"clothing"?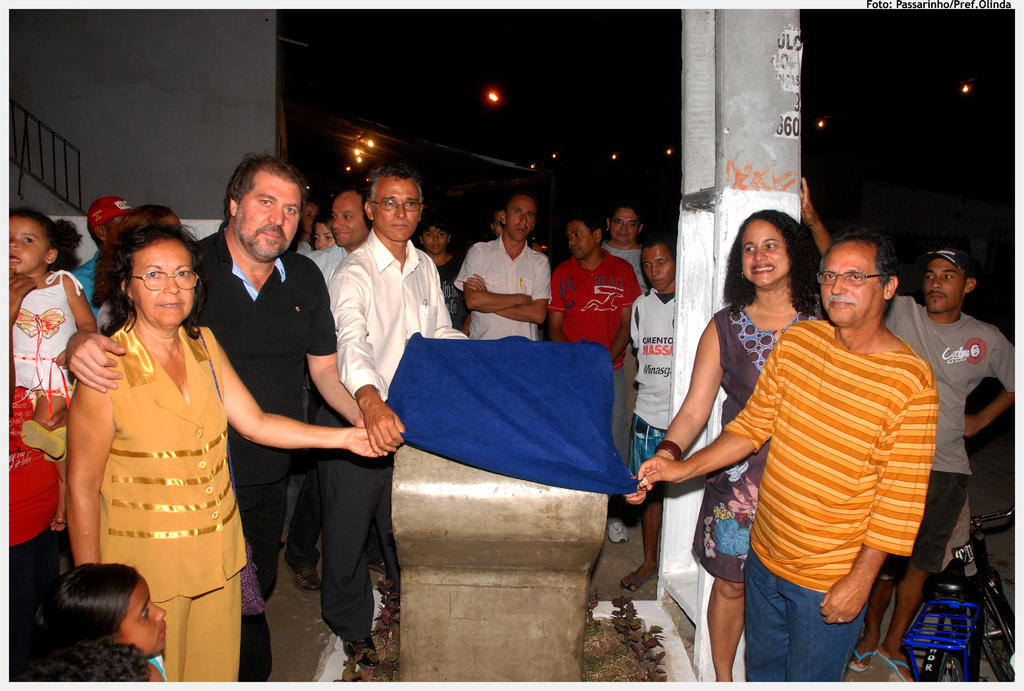
box(189, 222, 340, 603)
